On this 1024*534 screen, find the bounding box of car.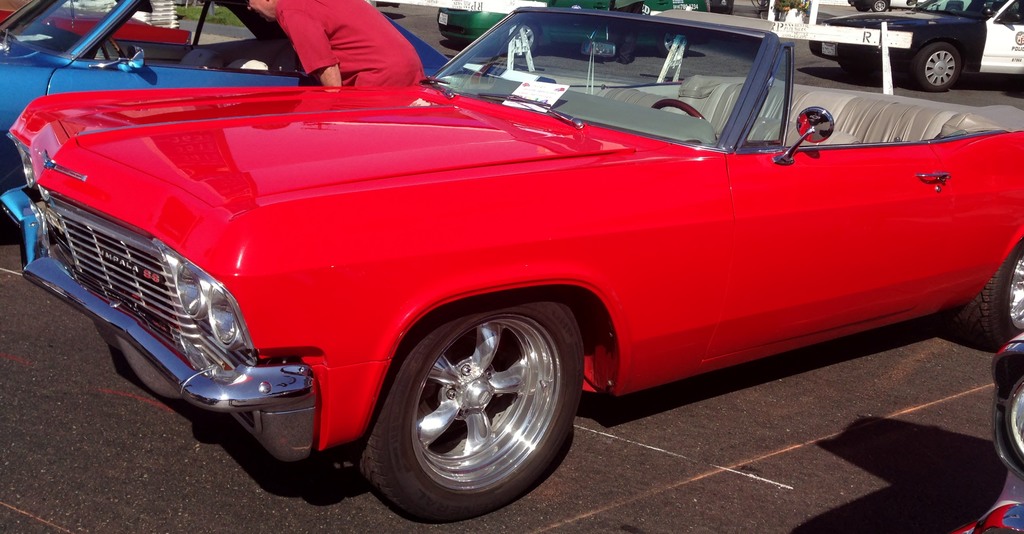
Bounding box: crop(0, 0, 1023, 527).
